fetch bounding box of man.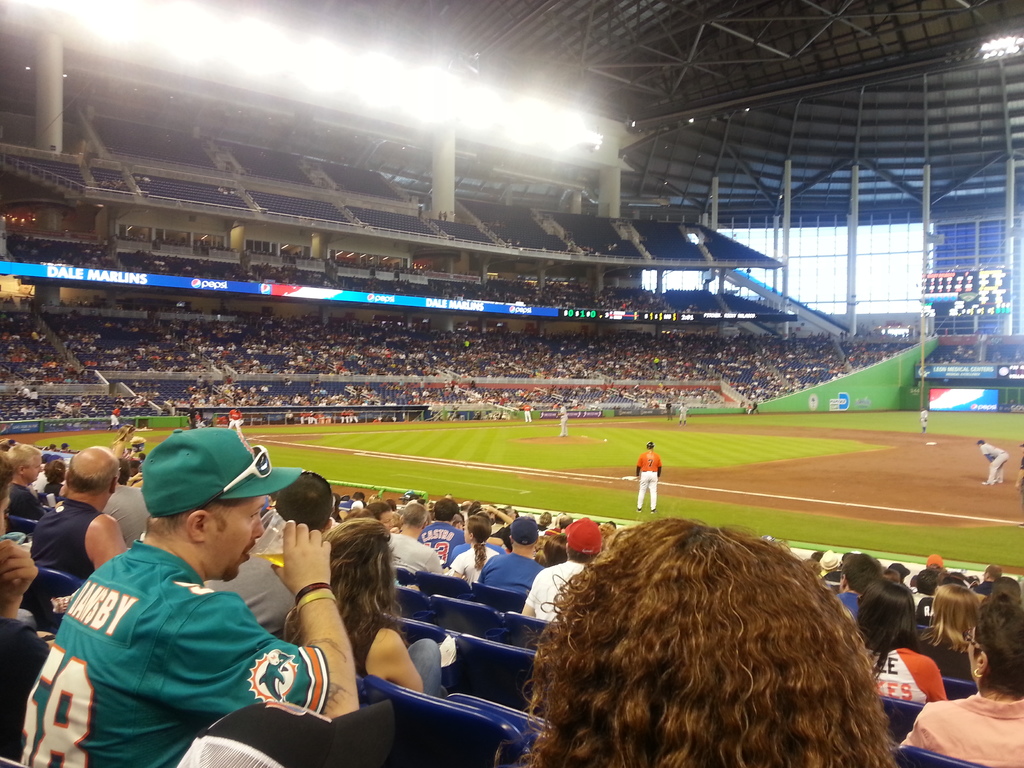
Bbox: bbox=[980, 438, 1009, 486].
